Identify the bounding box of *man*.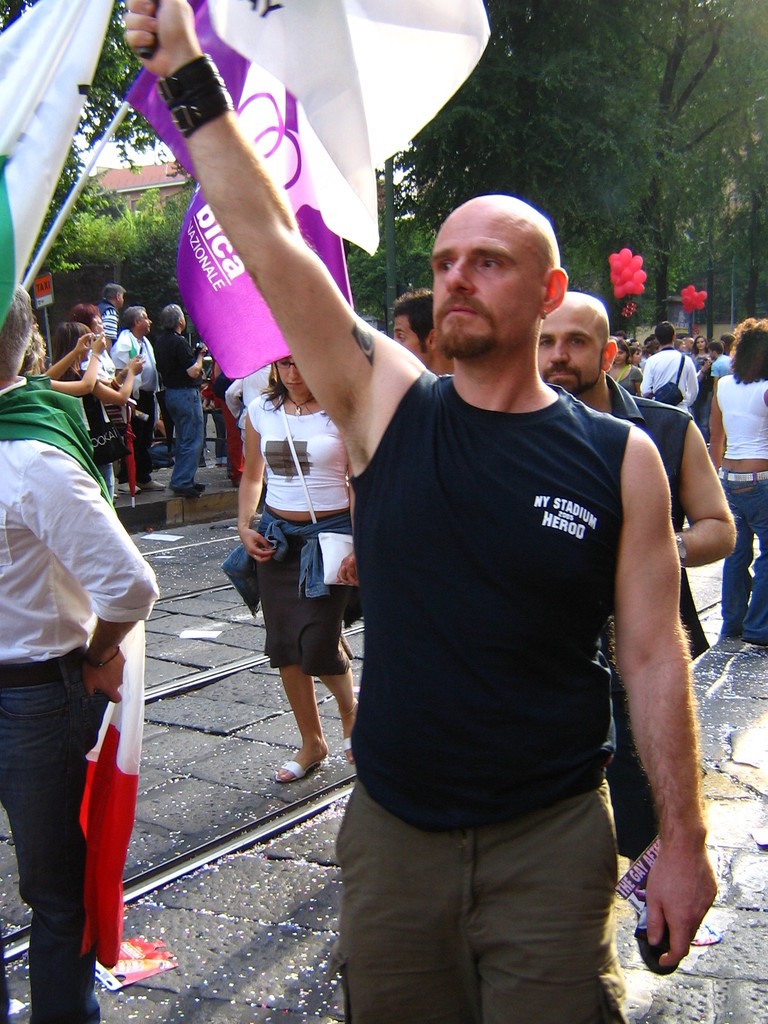
select_region(554, 295, 722, 977).
